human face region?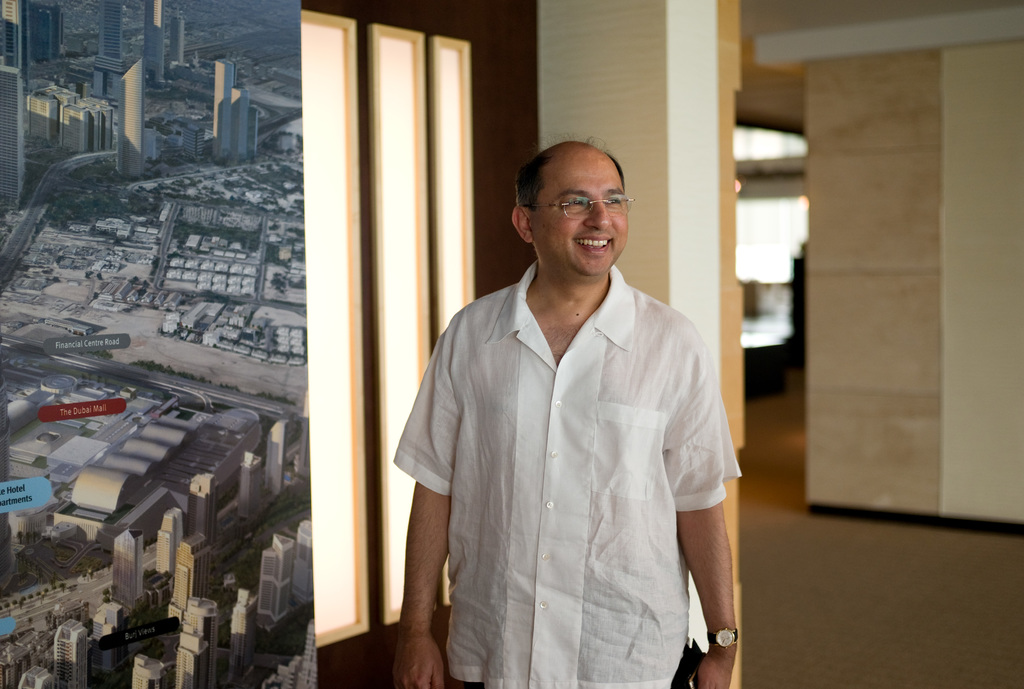
pyautogui.locateOnScreen(534, 147, 629, 284)
